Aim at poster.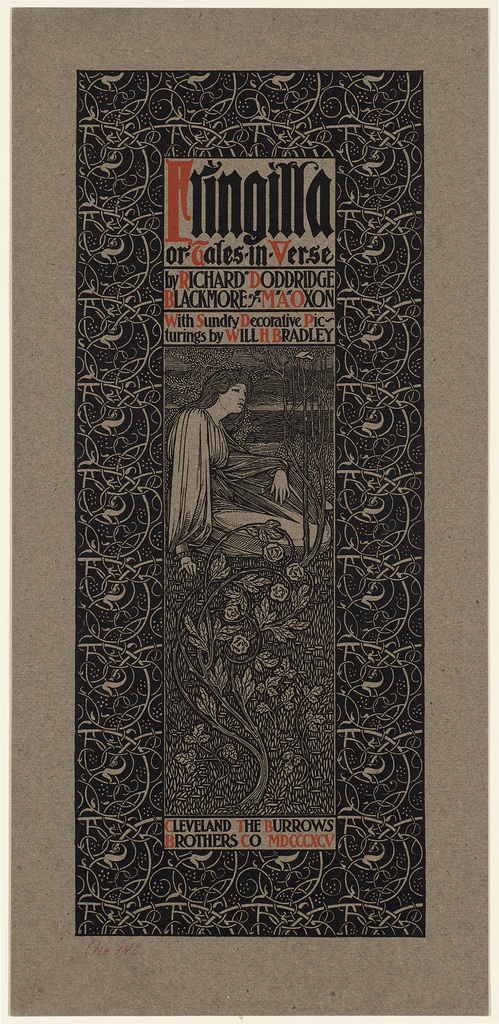
Aimed at 0/1/498/1016.
